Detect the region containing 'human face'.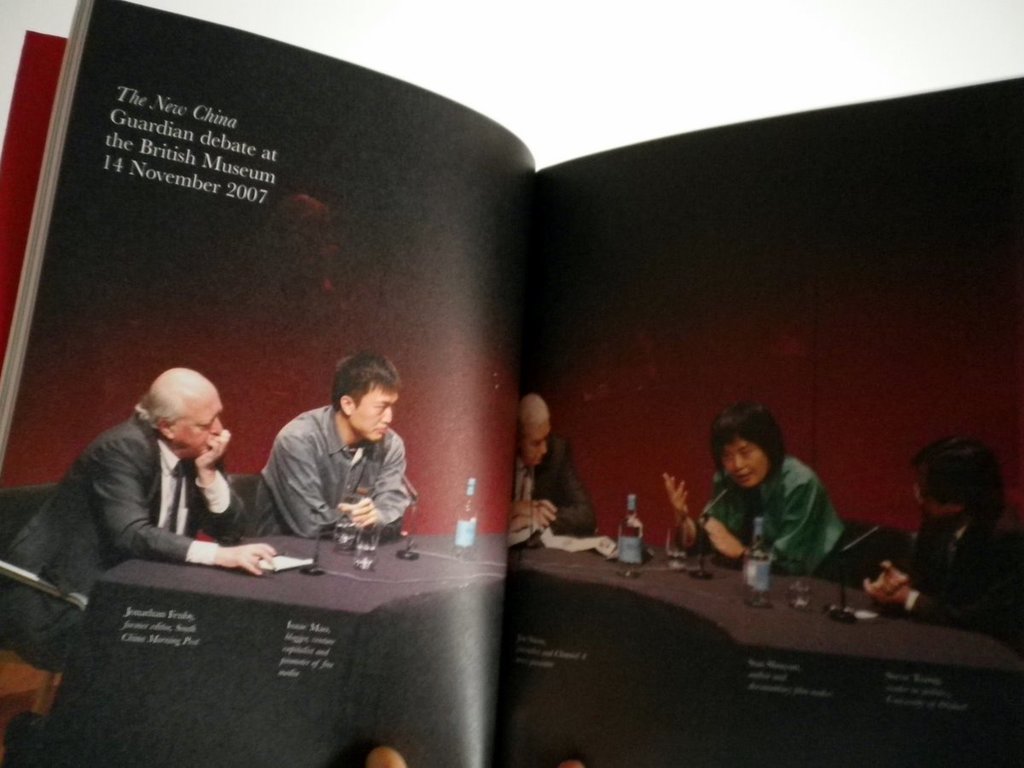
(left=914, top=477, right=949, bottom=522).
